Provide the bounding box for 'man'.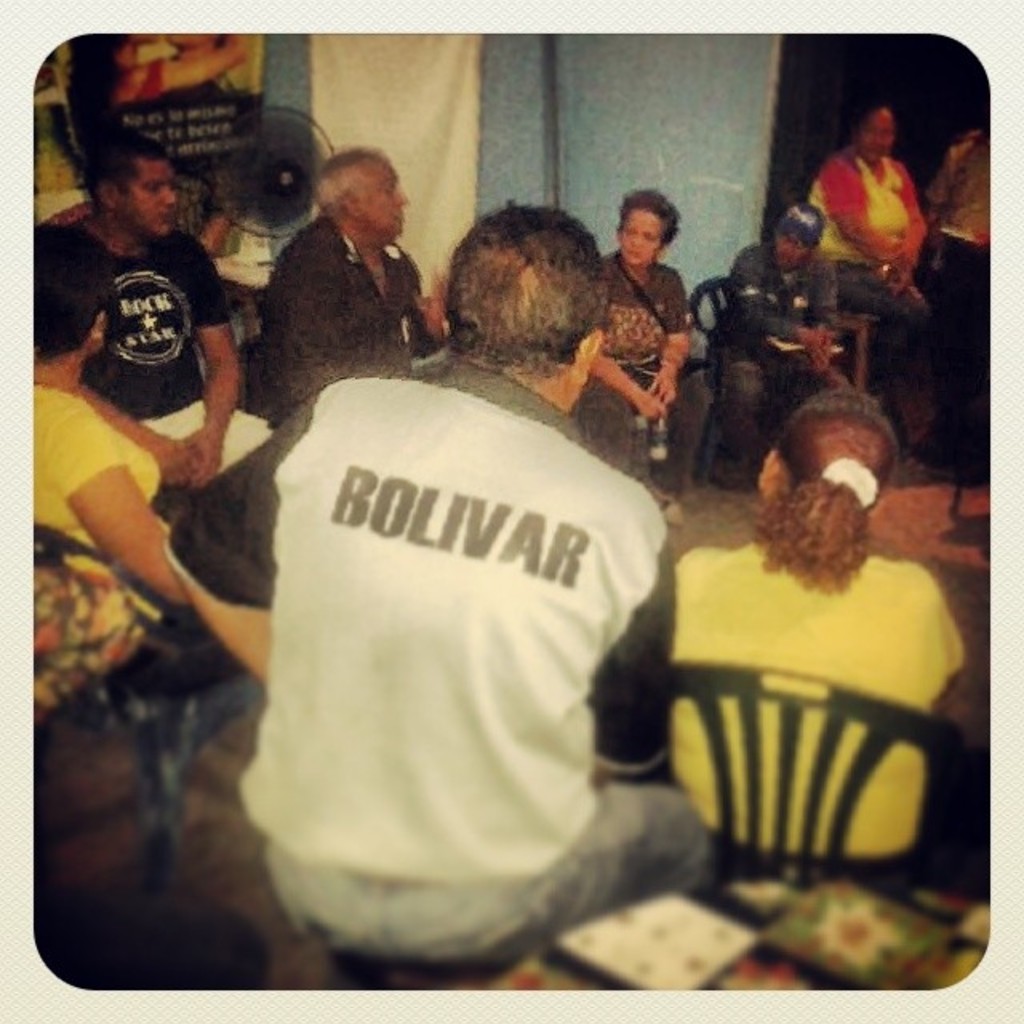
166,197,730,974.
